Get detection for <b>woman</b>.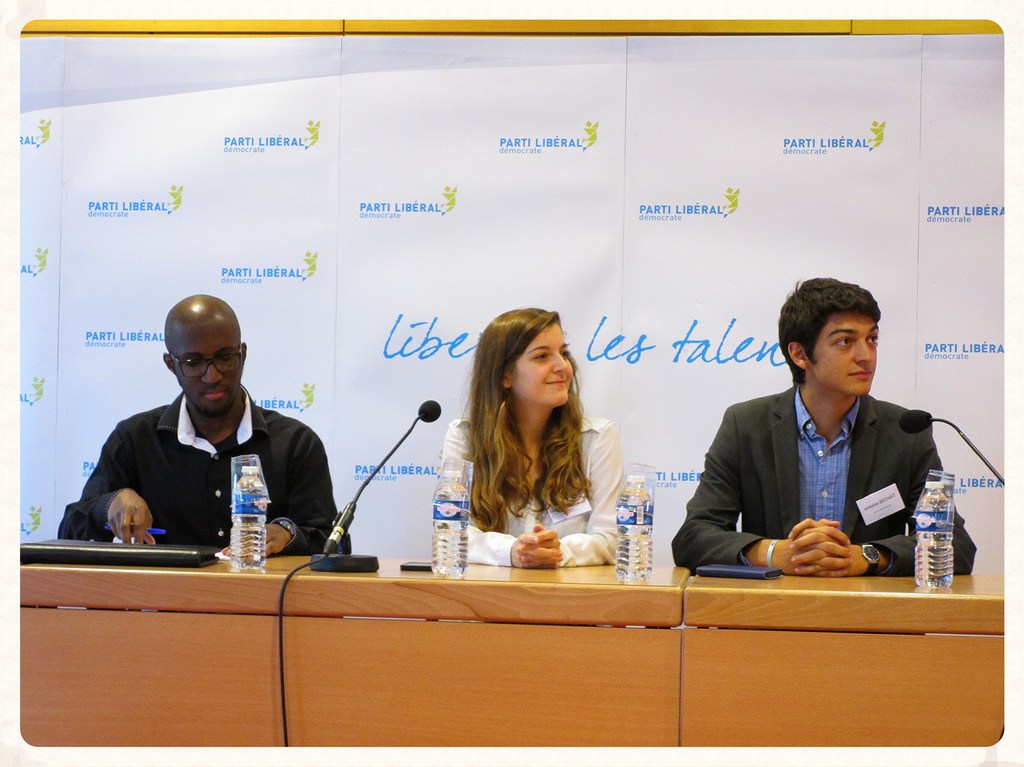
Detection: <bbox>438, 301, 626, 567</bbox>.
